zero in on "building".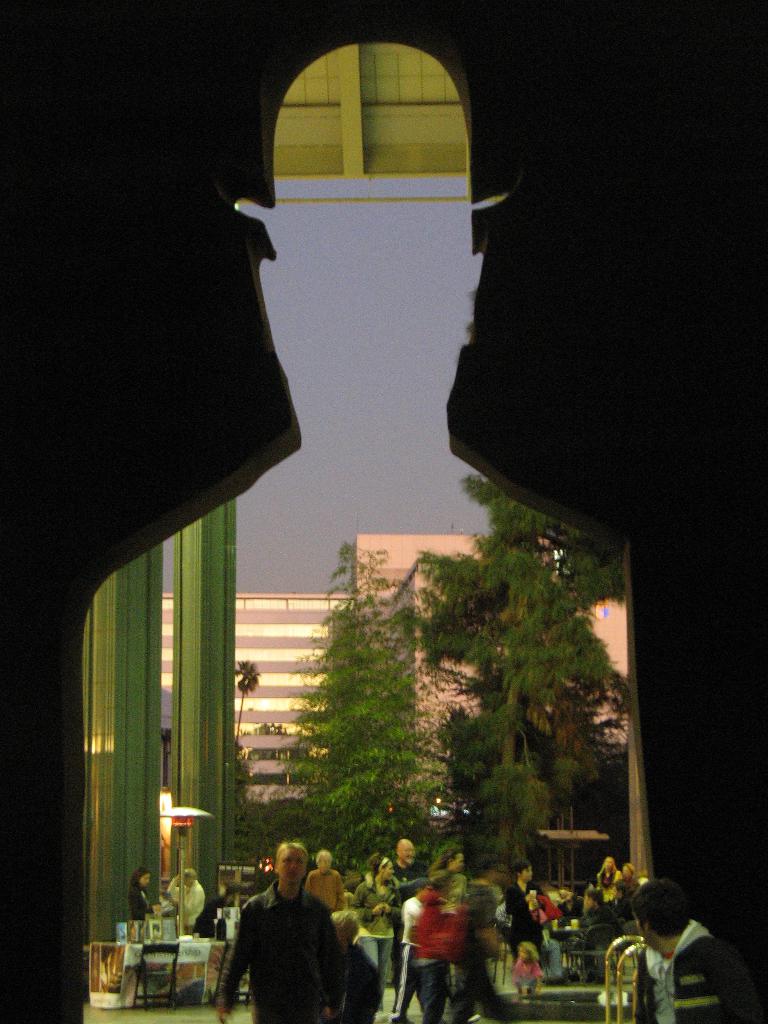
Zeroed in: detection(357, 536, 627, 780).
